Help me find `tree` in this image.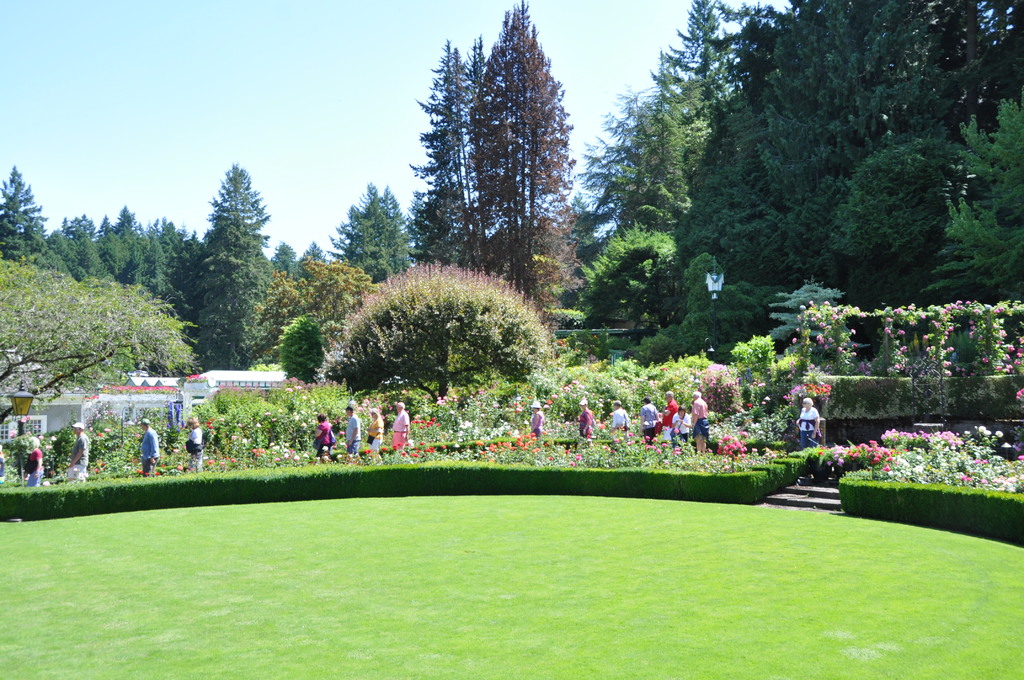
Found it: [0, 270, 204, 426].
